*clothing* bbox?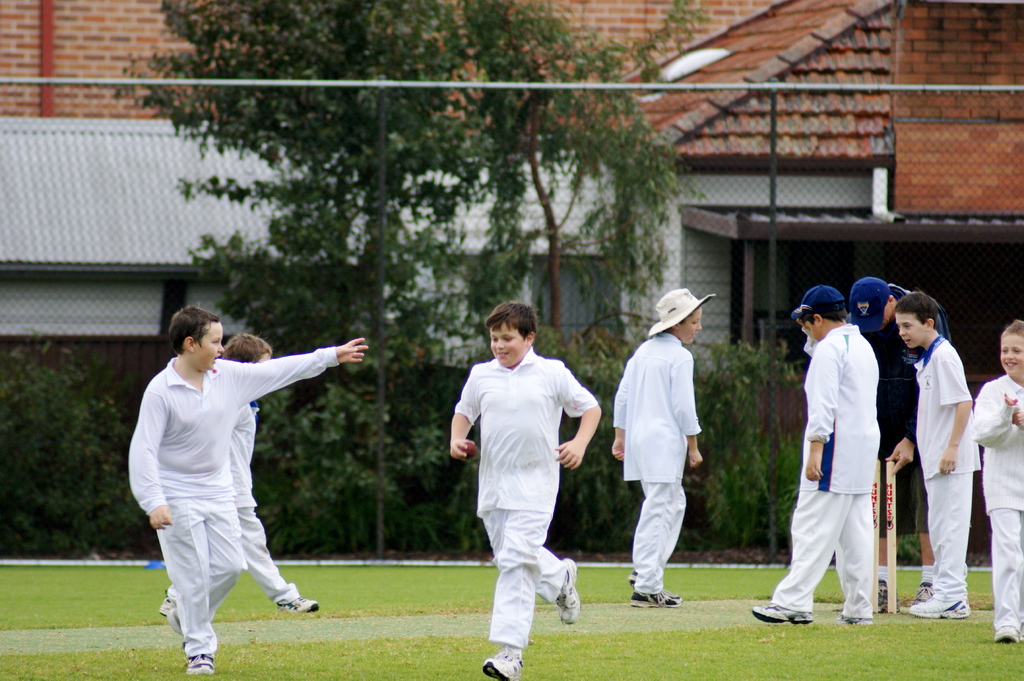
[972,371,1023,625]
